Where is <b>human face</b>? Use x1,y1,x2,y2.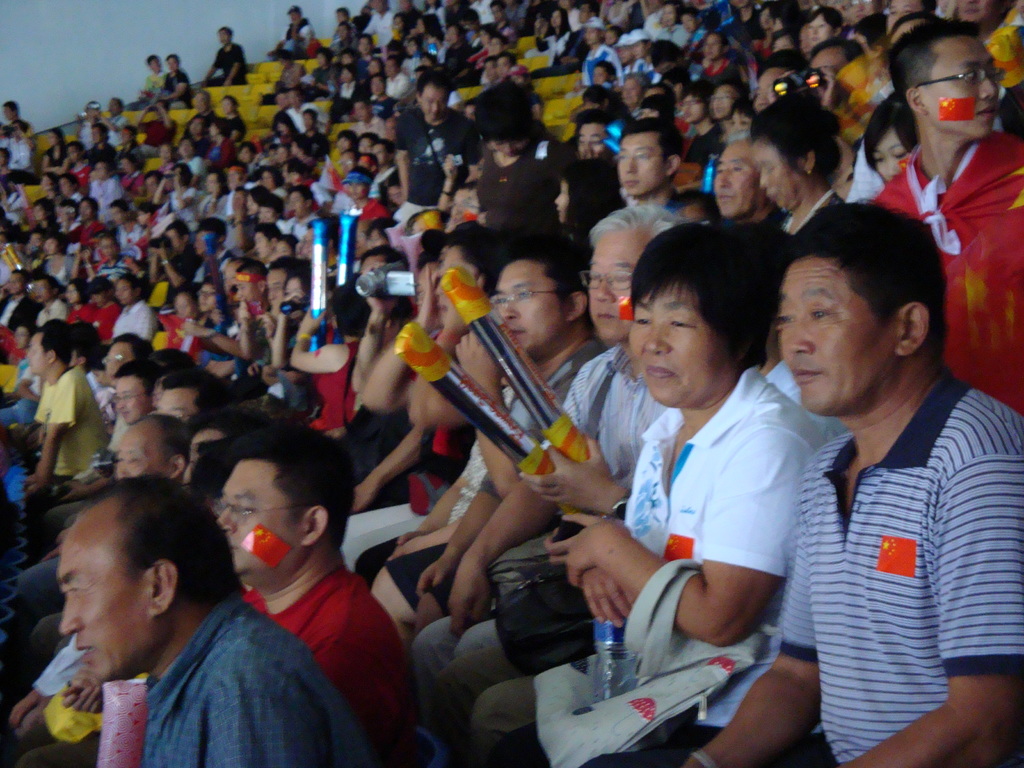
578,227,644,352.
